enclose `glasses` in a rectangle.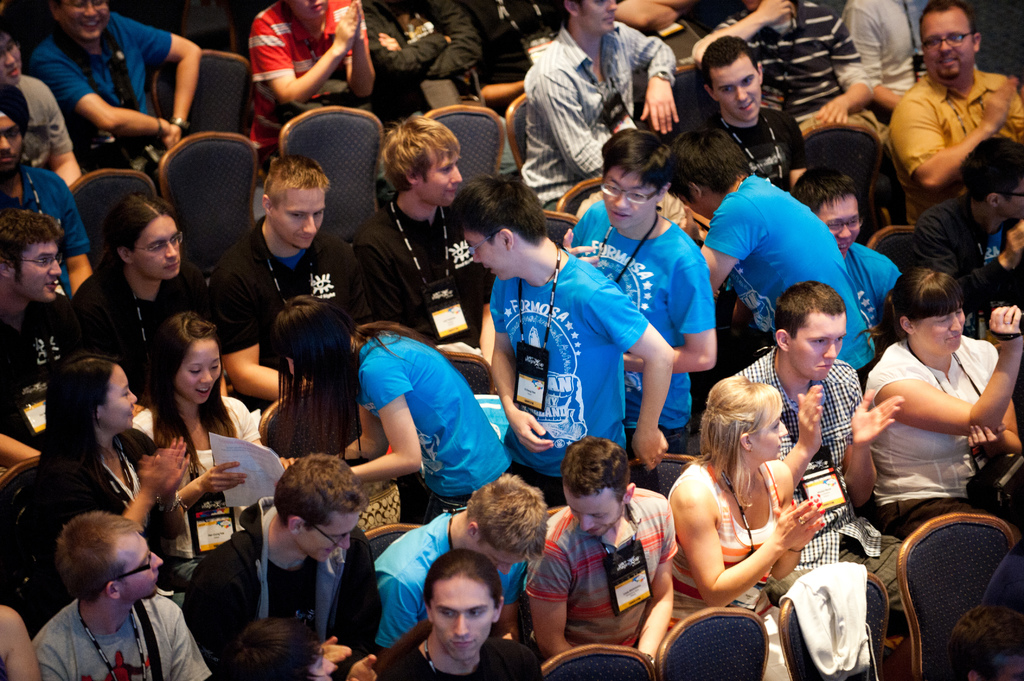
[11,255,65,267].
